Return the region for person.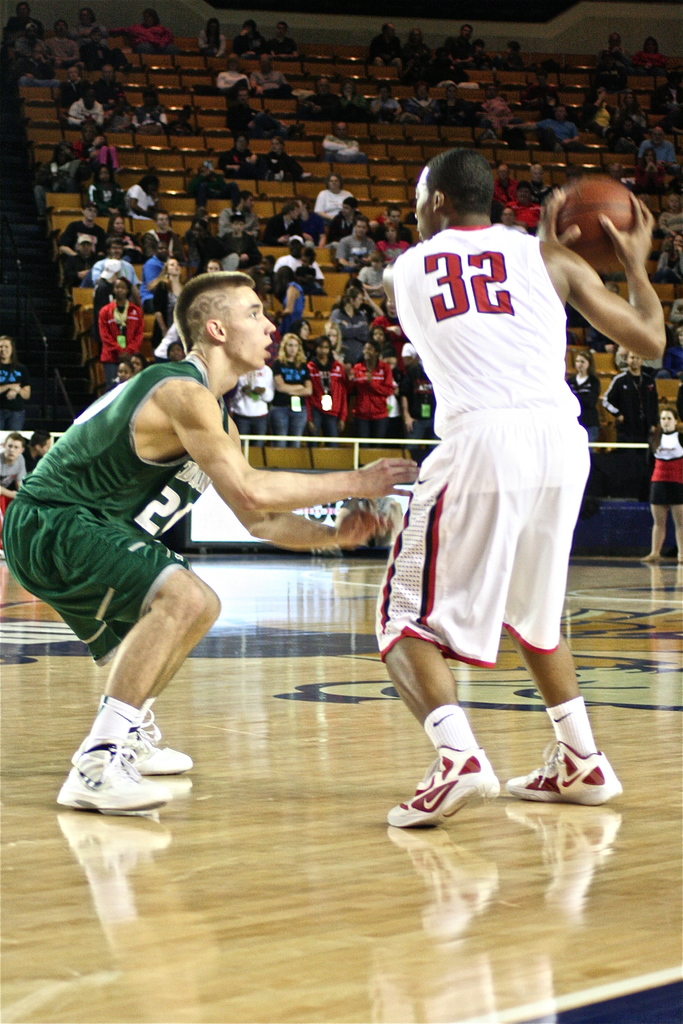
<region>76, 24, 124, 70</region>.
